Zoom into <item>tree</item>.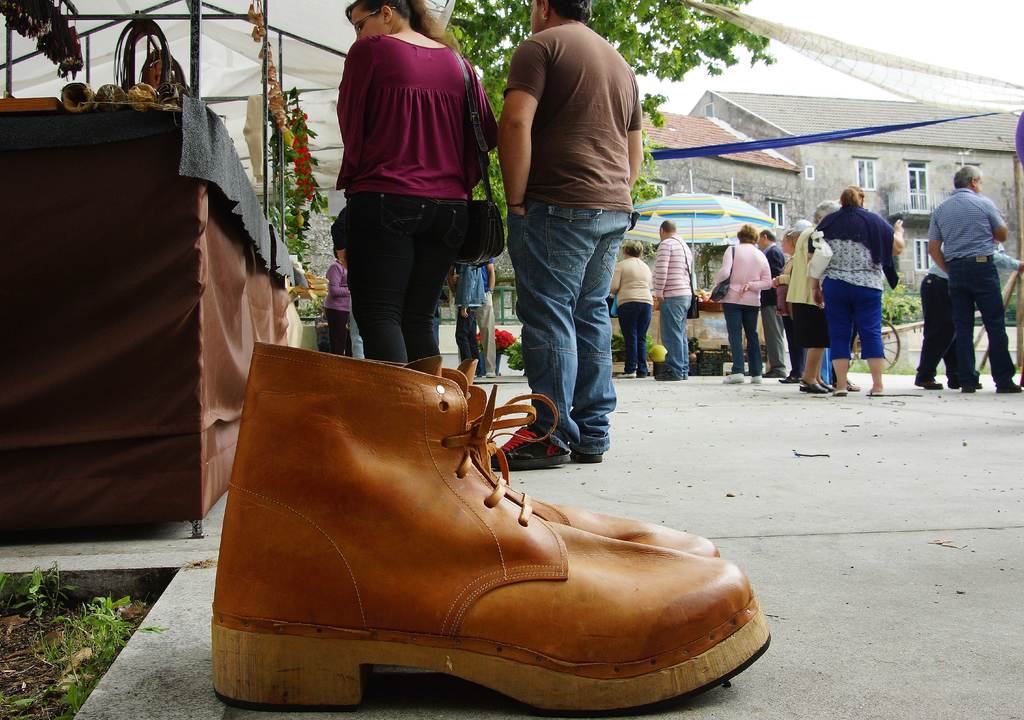
Zoom target: crop(449, 0, 772, 265).
